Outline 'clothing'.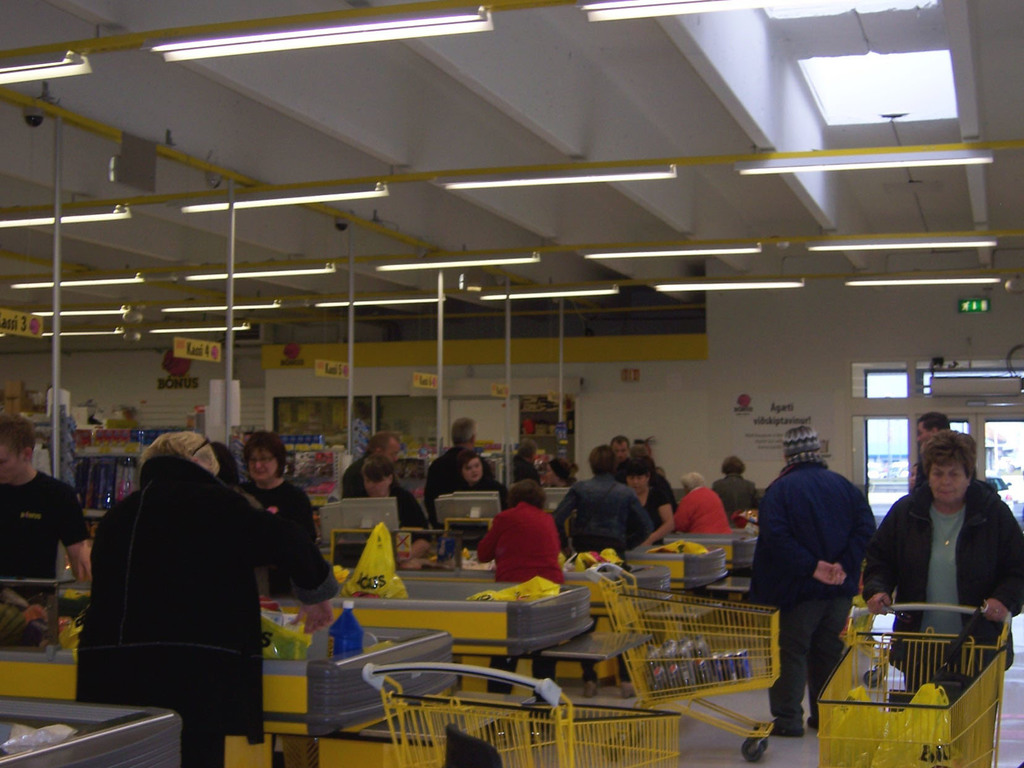
Outline: l=708, t=465, r=763, b=517.
